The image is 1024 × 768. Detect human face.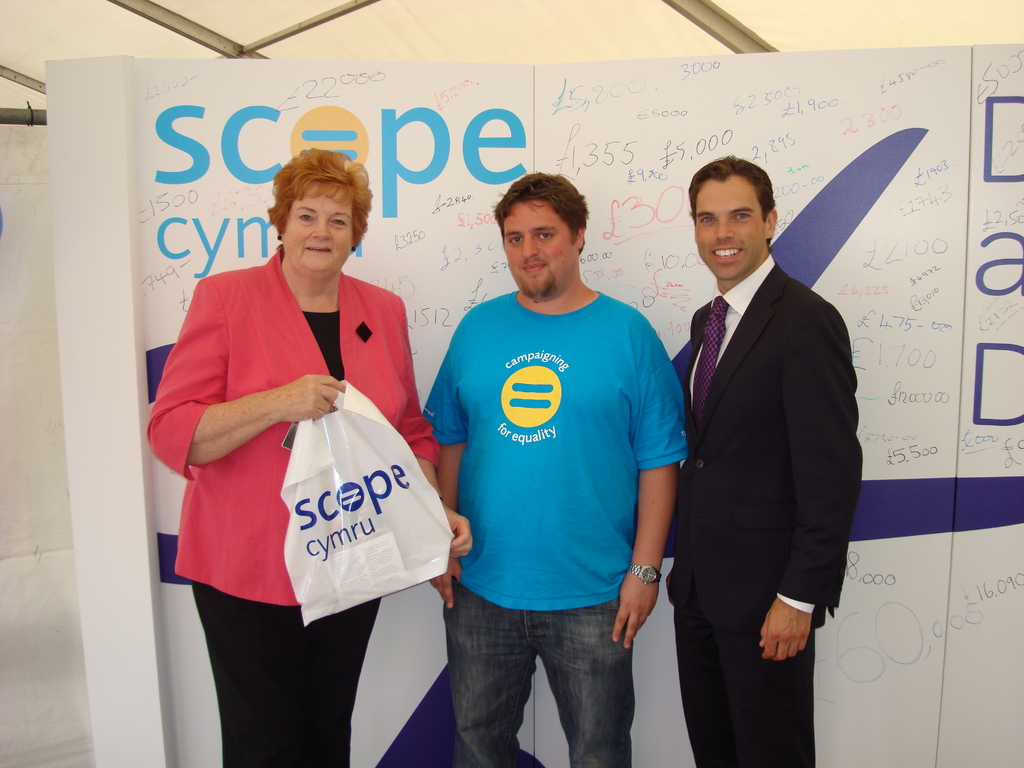
Detection: x1=504, y1=202, x2=574, y2=300.
